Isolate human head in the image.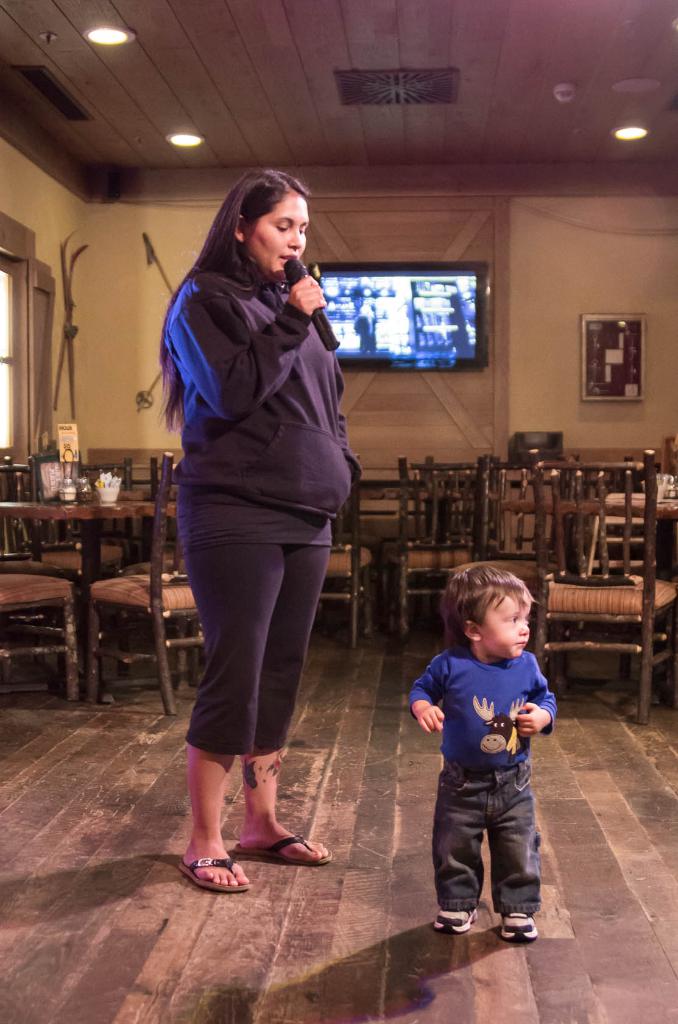
Isolated region: region(441, 560, 531, 657).
